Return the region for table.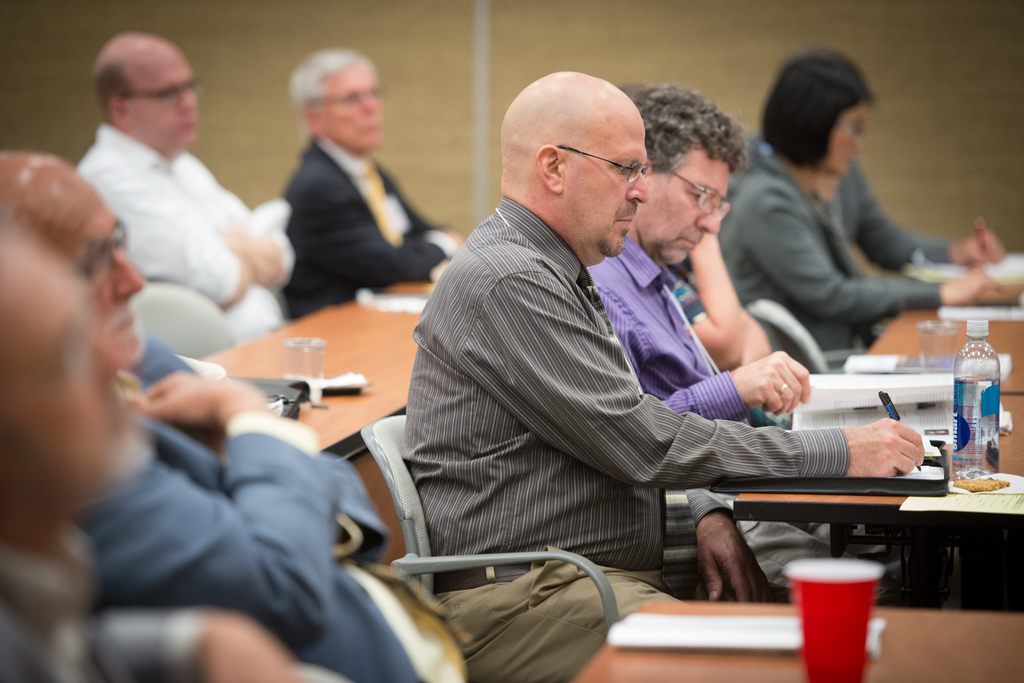
Rect(186, 282, 434, 574).
